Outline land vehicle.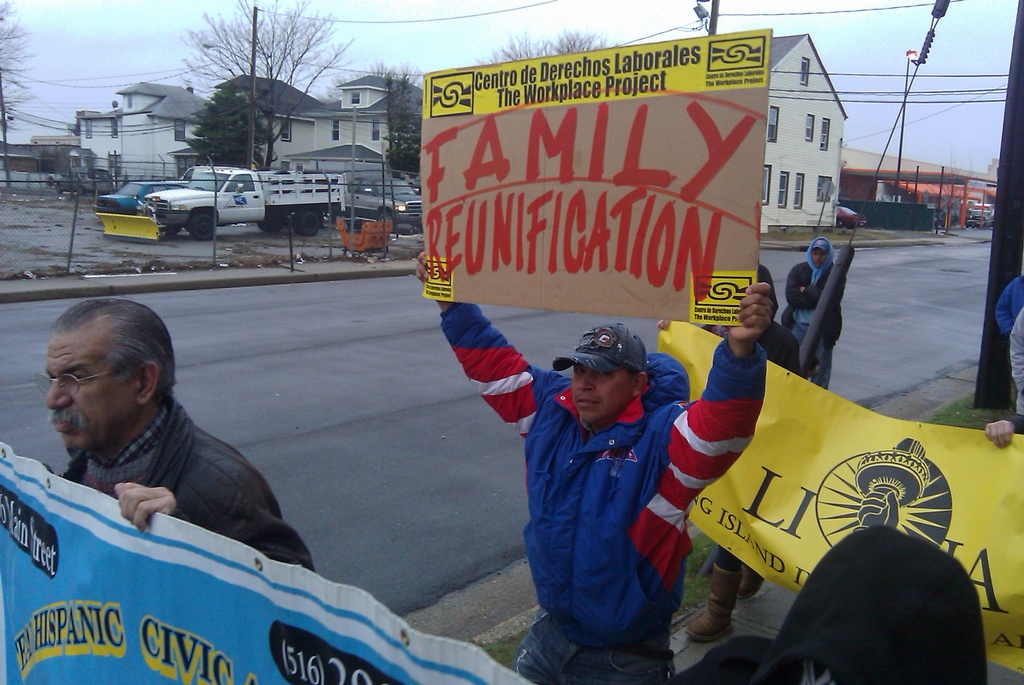
Outline: <box>95,179,185,217</box>.
